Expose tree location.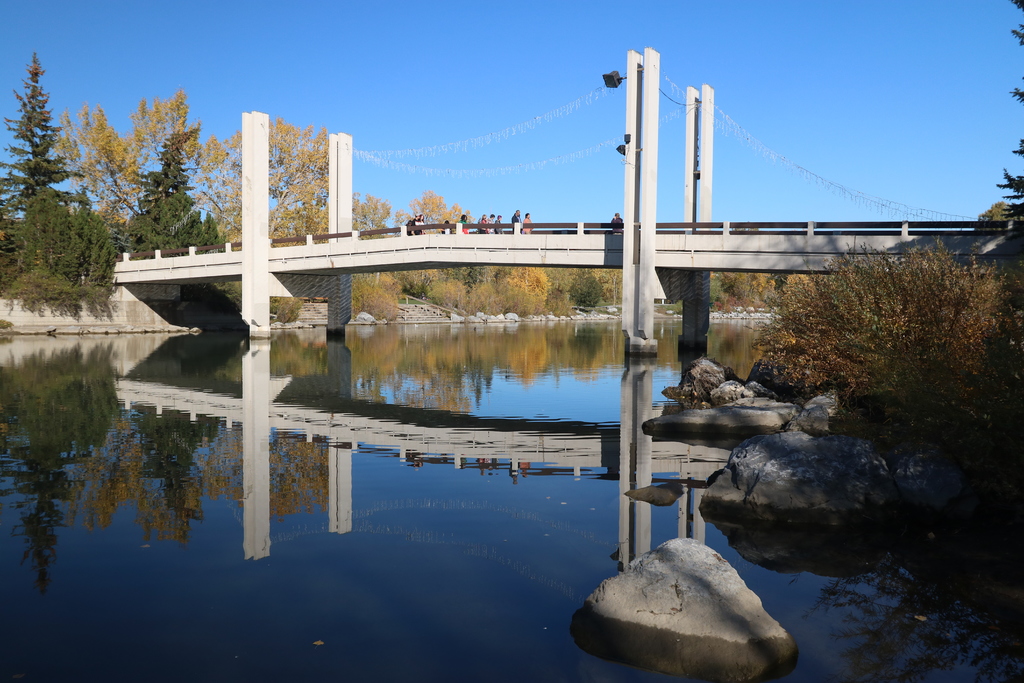
Exposed at <bbox>398, 189, 478, 236</bbox>.
